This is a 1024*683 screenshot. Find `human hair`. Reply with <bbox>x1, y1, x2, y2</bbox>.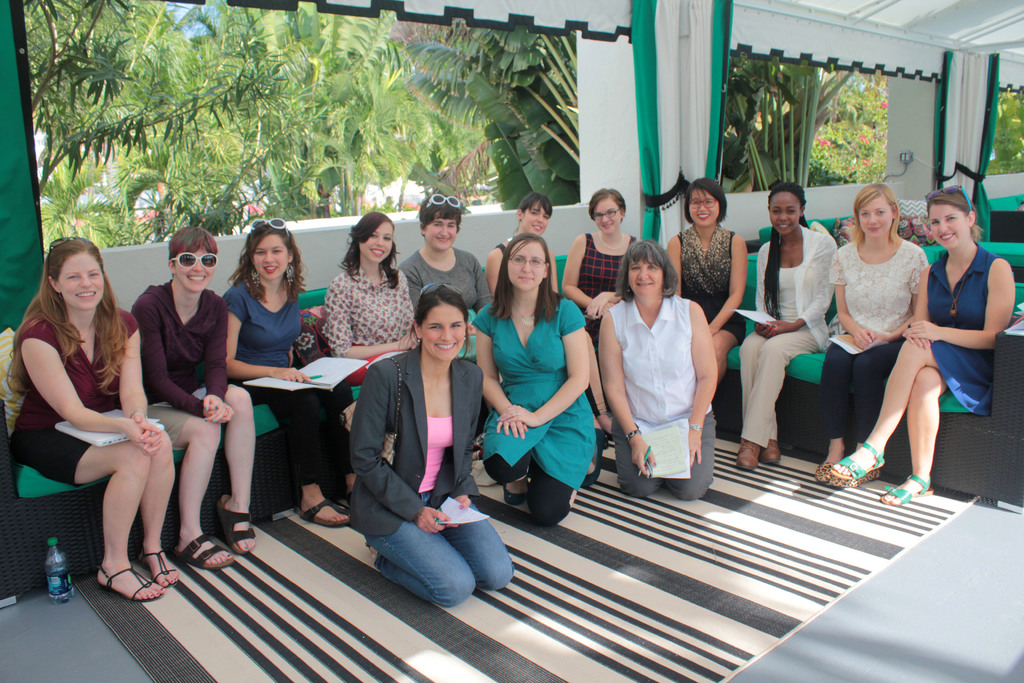
<bbox>587, 186, 627, 223</bbox>.
